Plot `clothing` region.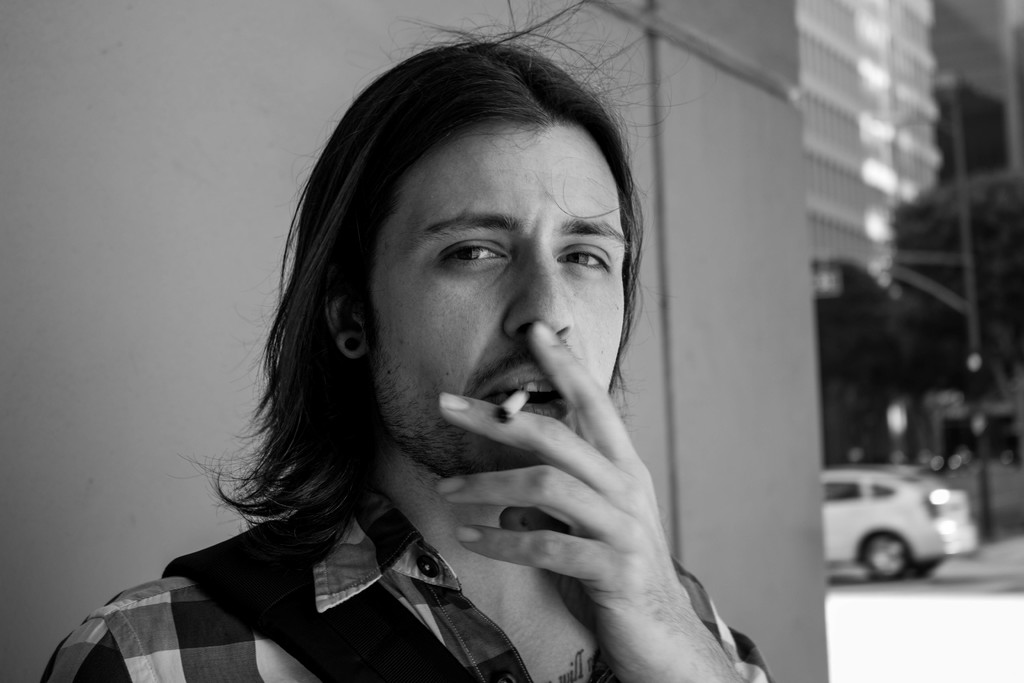
Plotted at pyautogui.locateOnScreen(42, 468, 775, 682).
